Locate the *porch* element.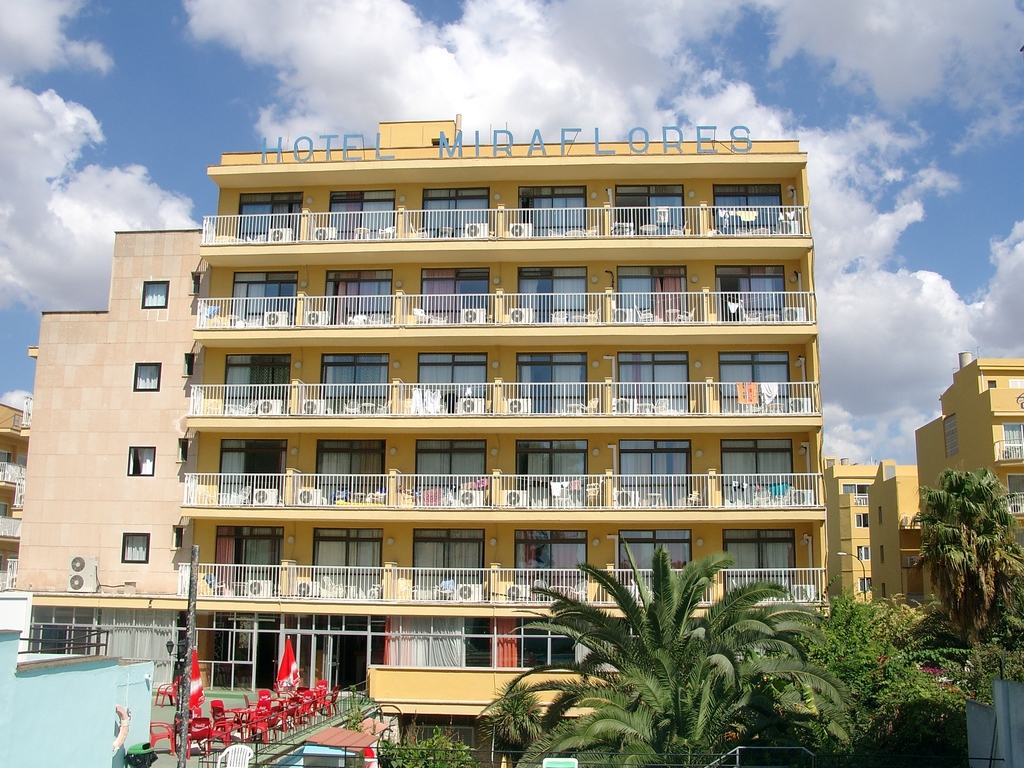
Element bbox: 993 435 1023 461.
